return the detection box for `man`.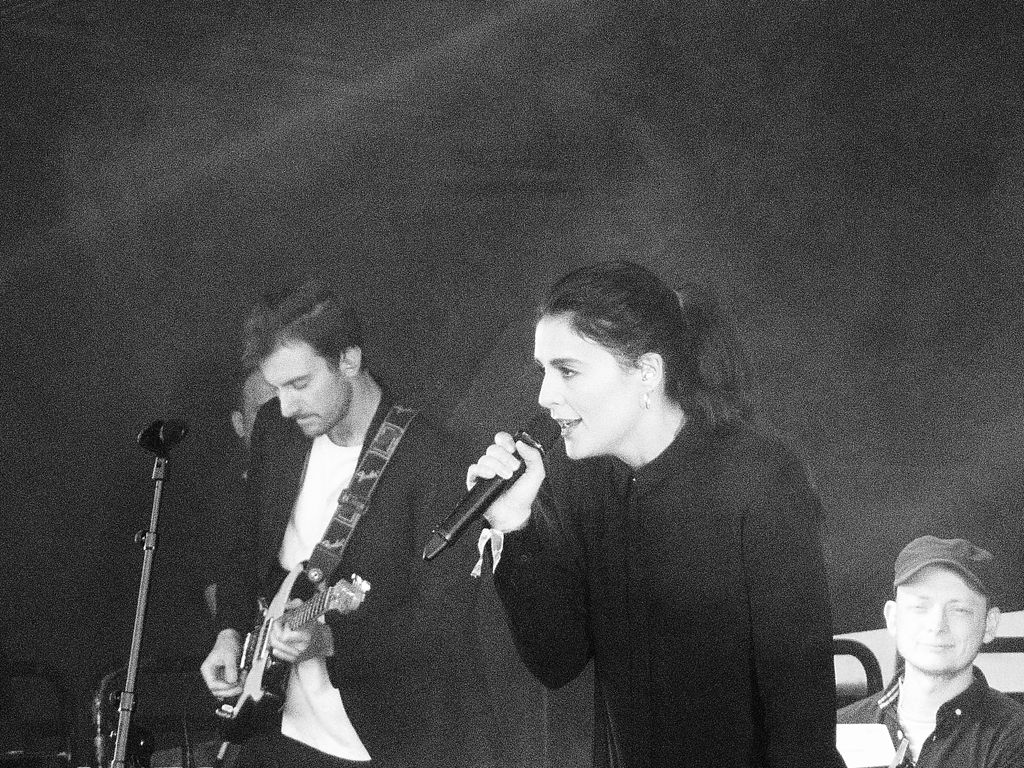
824,550,1021,758.
